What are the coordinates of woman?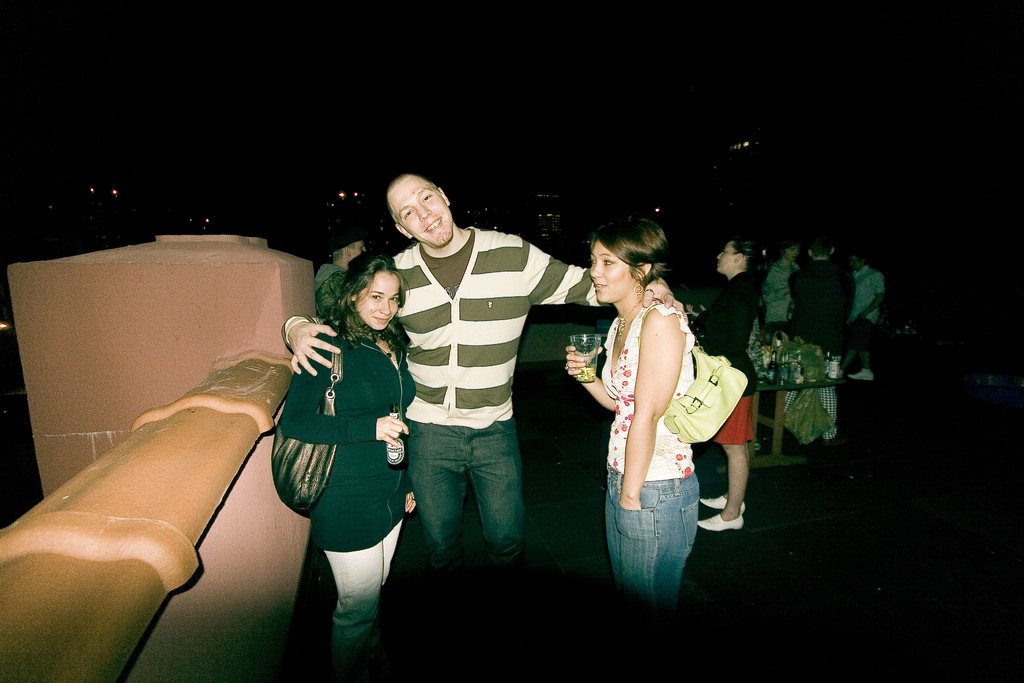
<box>691,238,772,532</box>.
